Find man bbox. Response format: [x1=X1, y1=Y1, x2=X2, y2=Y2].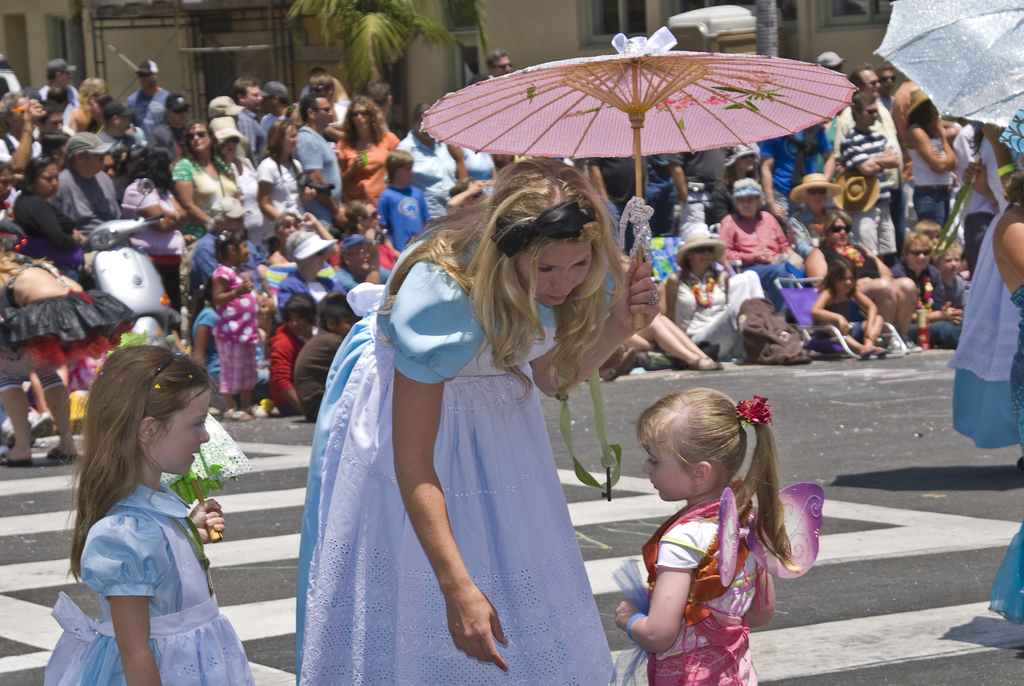
[x1=48, y1=125, x2=144, y2=225].
